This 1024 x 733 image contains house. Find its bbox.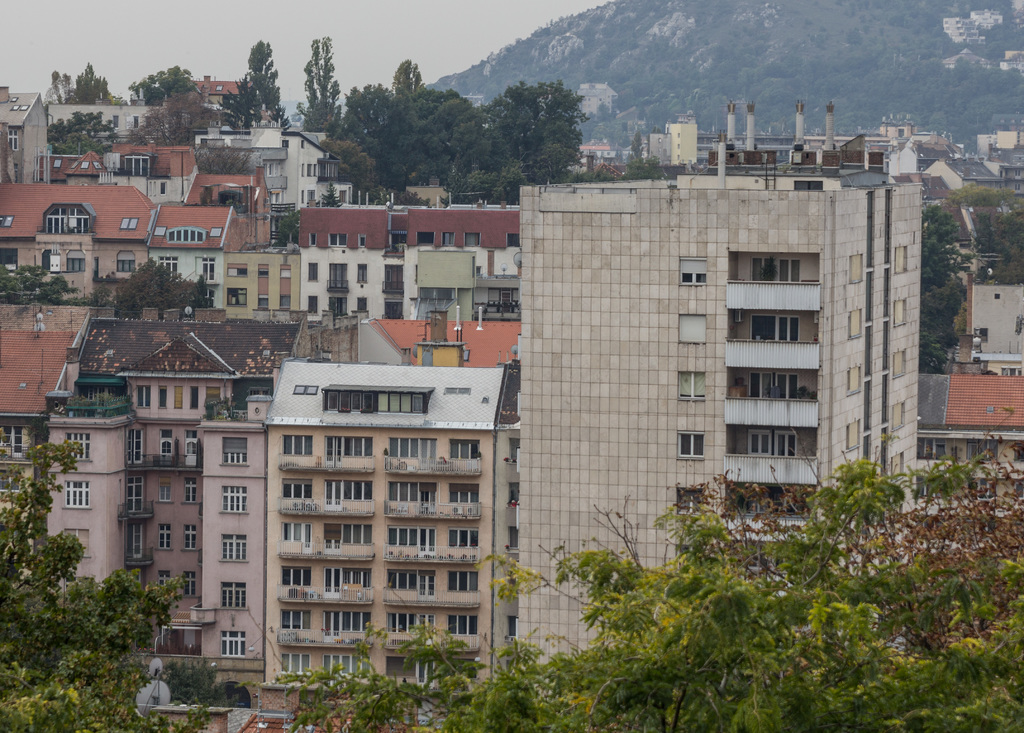
<region>170, 75, 252, 142</region>.
